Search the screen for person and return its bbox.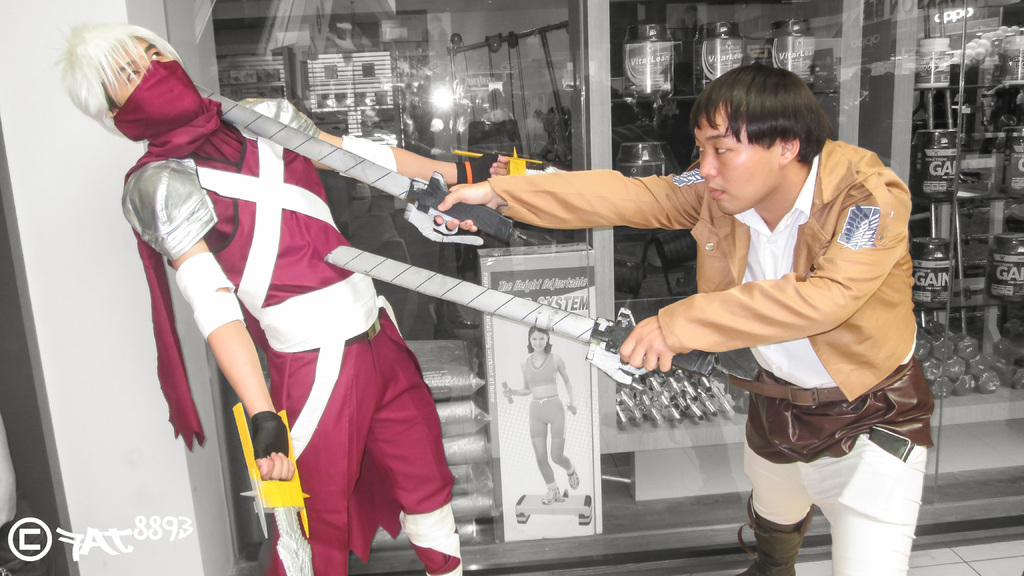
Found: bbox(433, 62, 938, 575).
